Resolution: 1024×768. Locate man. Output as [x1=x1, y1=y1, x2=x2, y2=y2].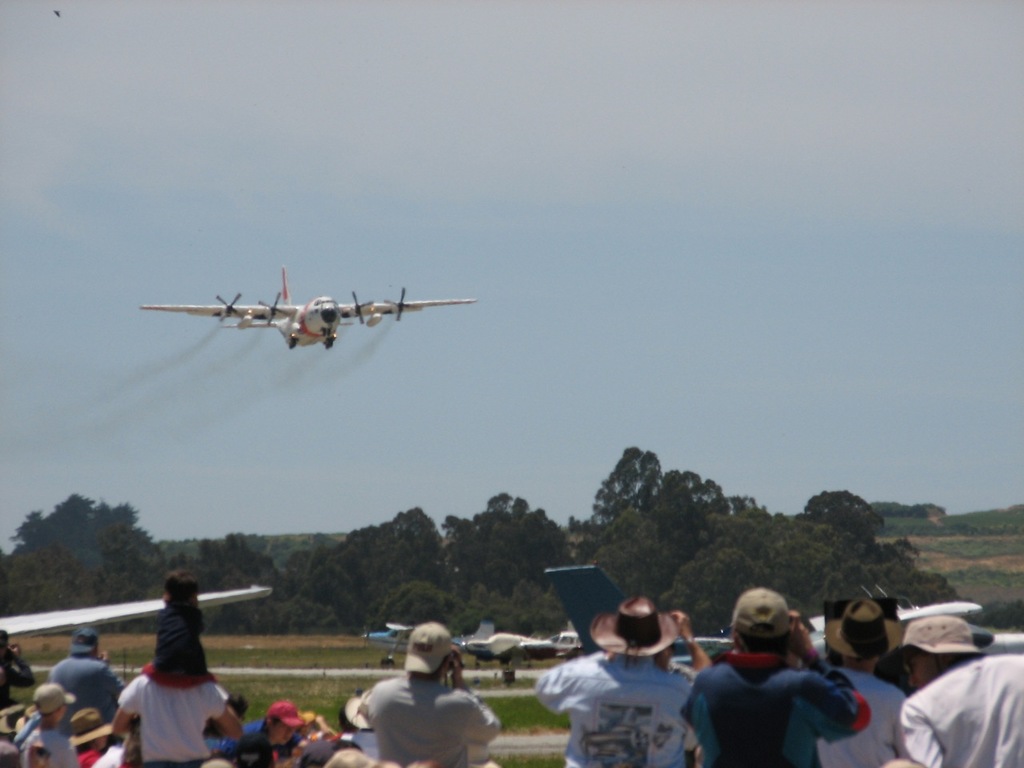
[x1=807, y1=595, x2=907, y2=767].
